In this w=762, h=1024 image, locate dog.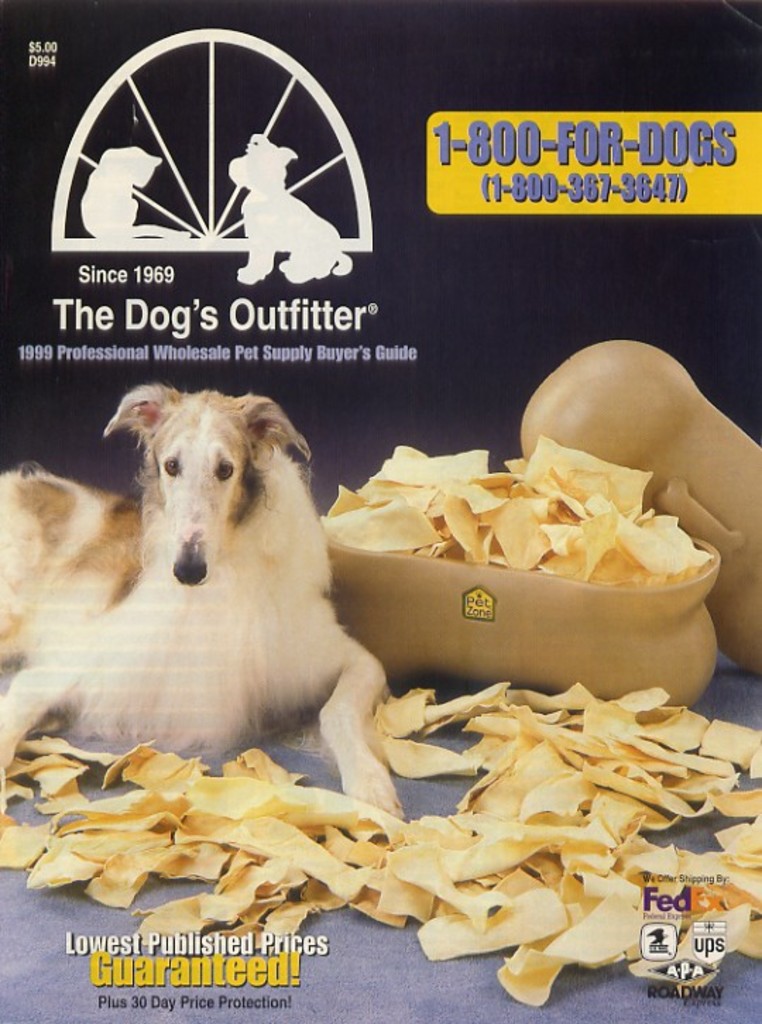
Bounding box: [223, 137, 353, 291].
